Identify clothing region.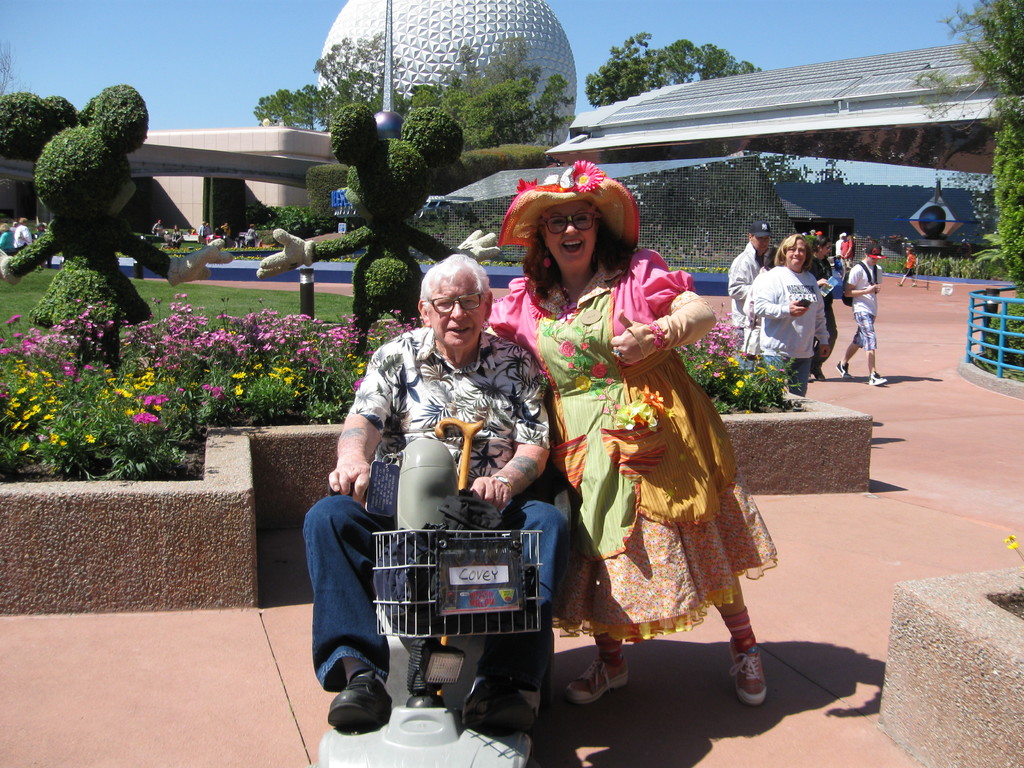
Region: x1=723, y1=244, x2=768, y2=327.
